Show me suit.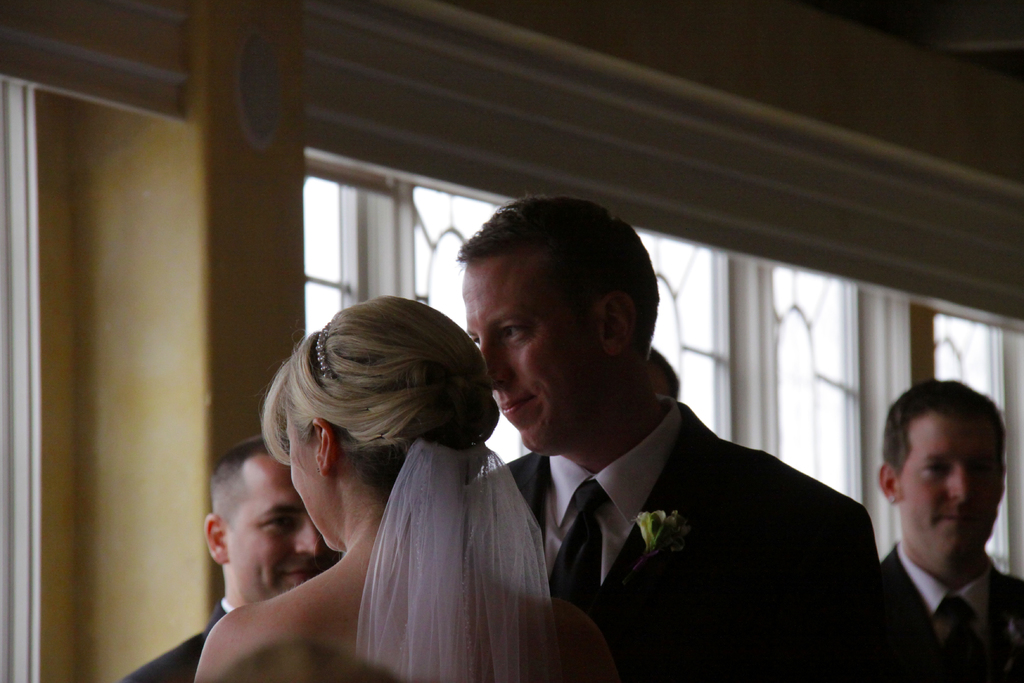
suit is here: [472,326,909,667].
